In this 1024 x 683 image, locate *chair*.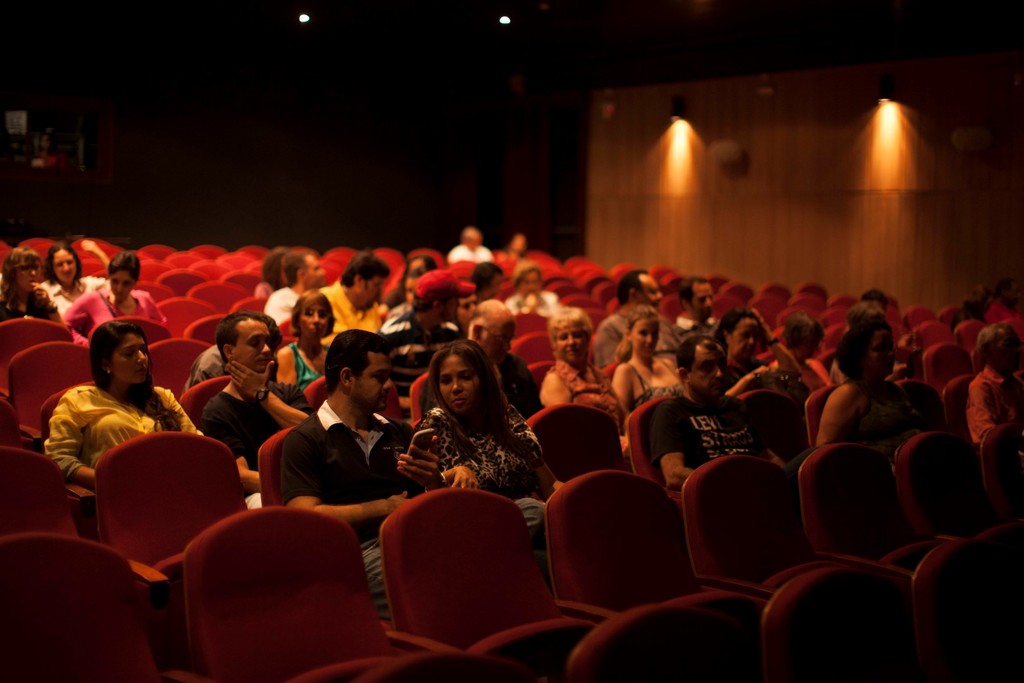
Bounding box: bbox(885, 434, 977, 542).
